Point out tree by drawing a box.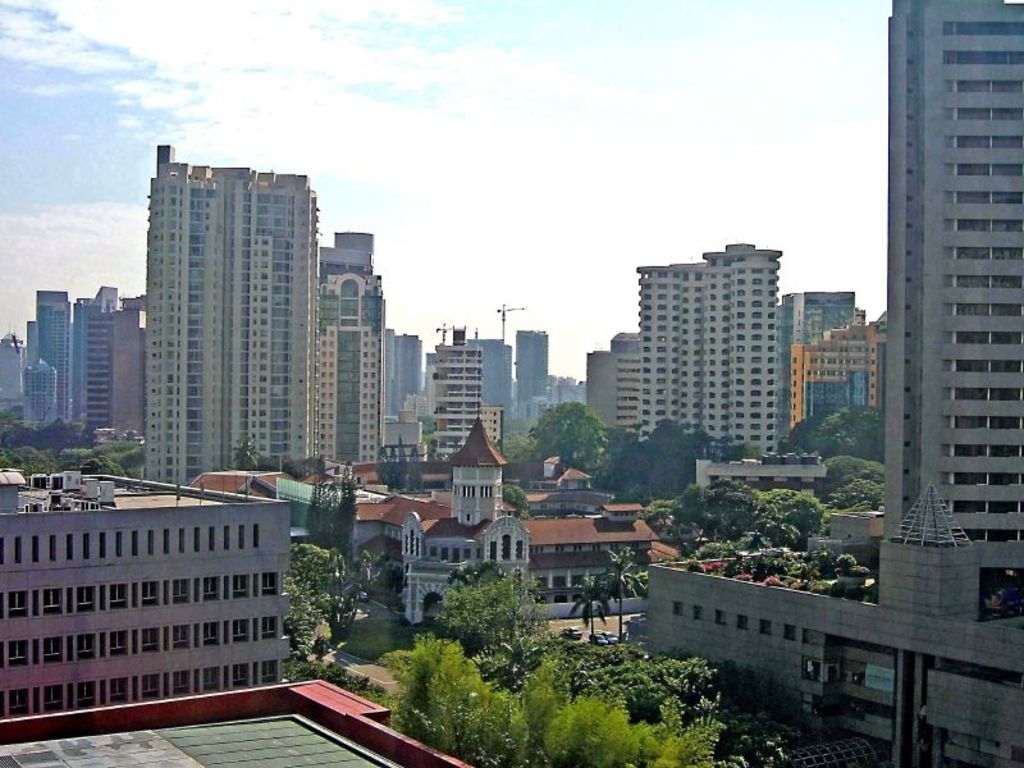
[571, 579, 611, 640].
